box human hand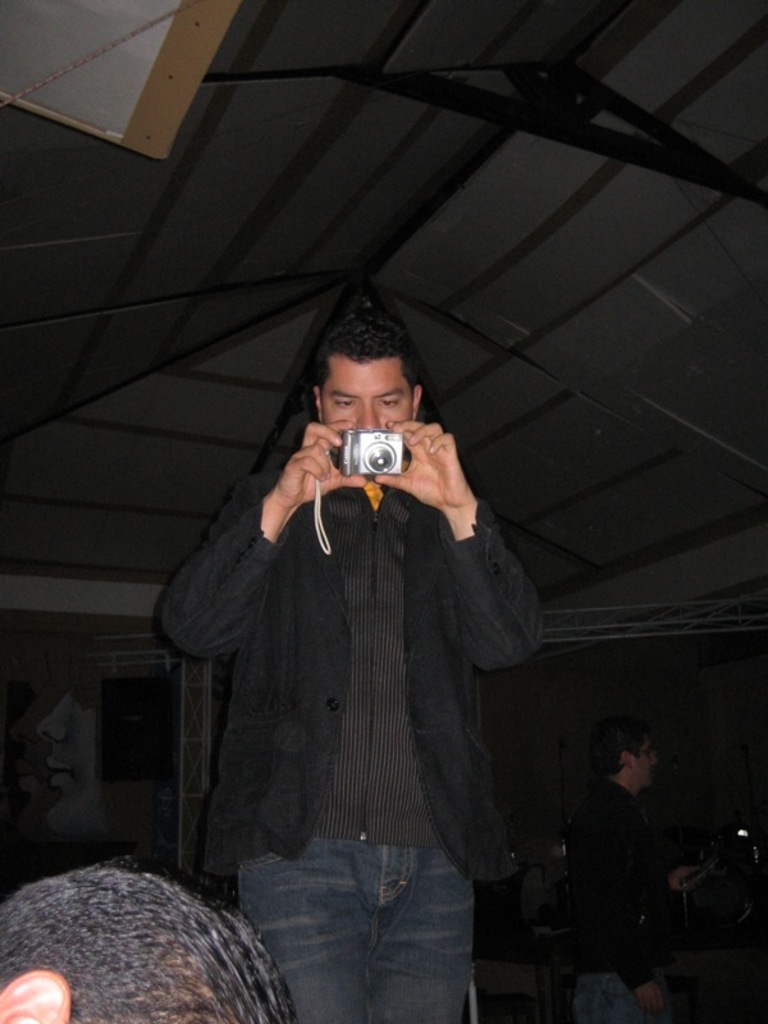
[x1=669, y1=864, x2=707, y2=891]
